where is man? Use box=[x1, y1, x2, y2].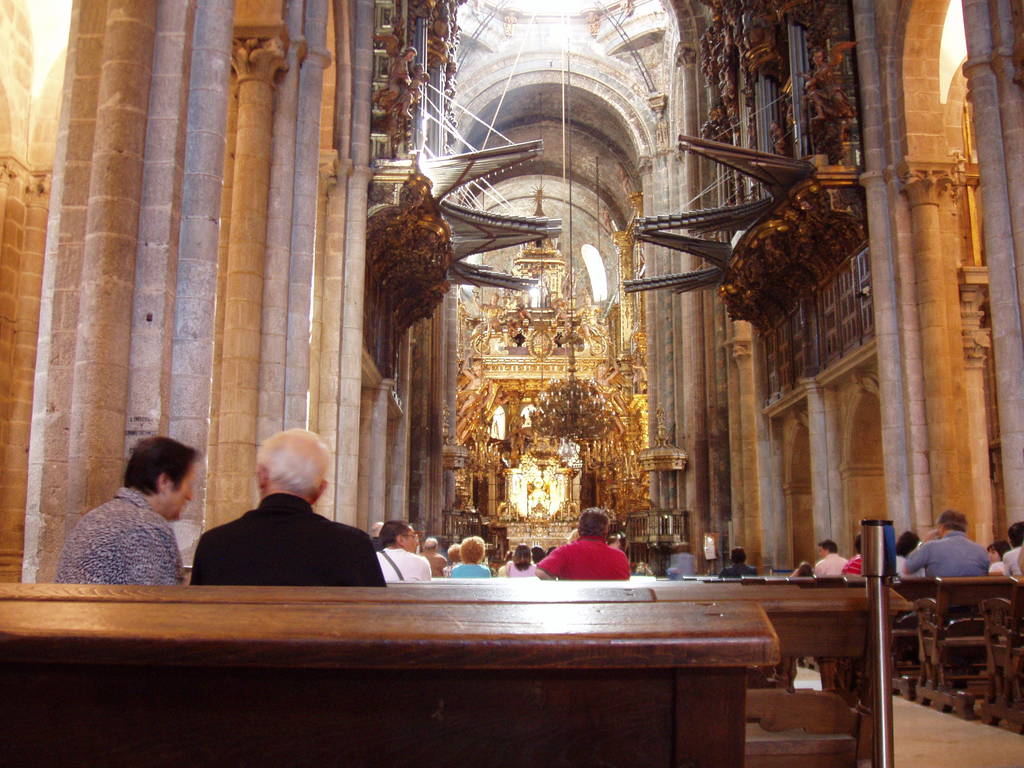
box=[1001, 519, 1023, 580].
